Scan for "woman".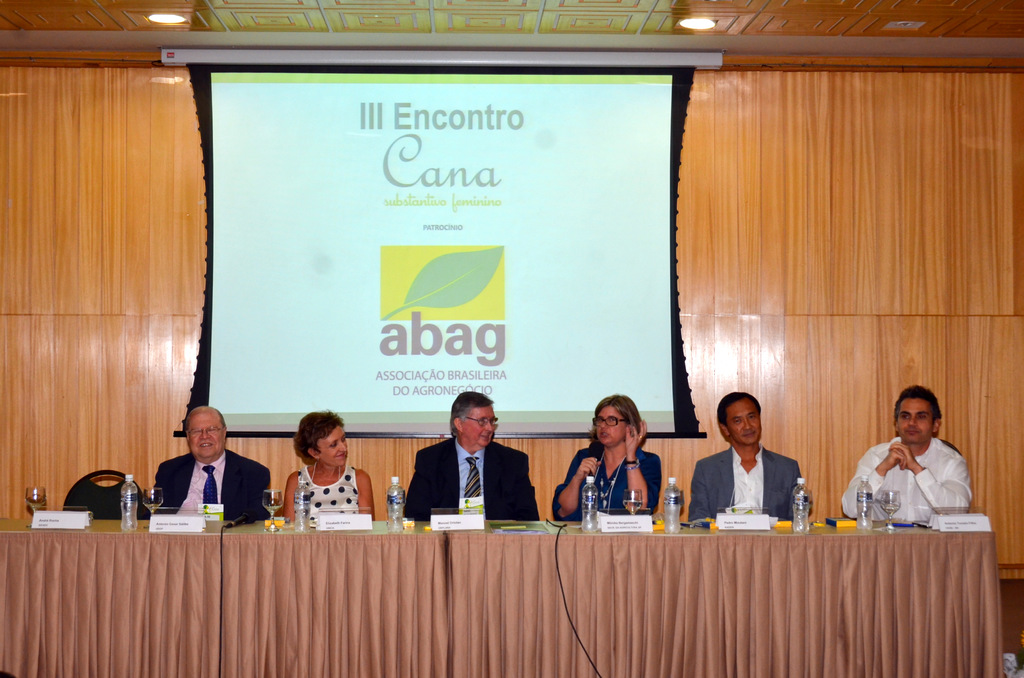
Scan result: x1=284, y1=410, x2=374, y2=520.
